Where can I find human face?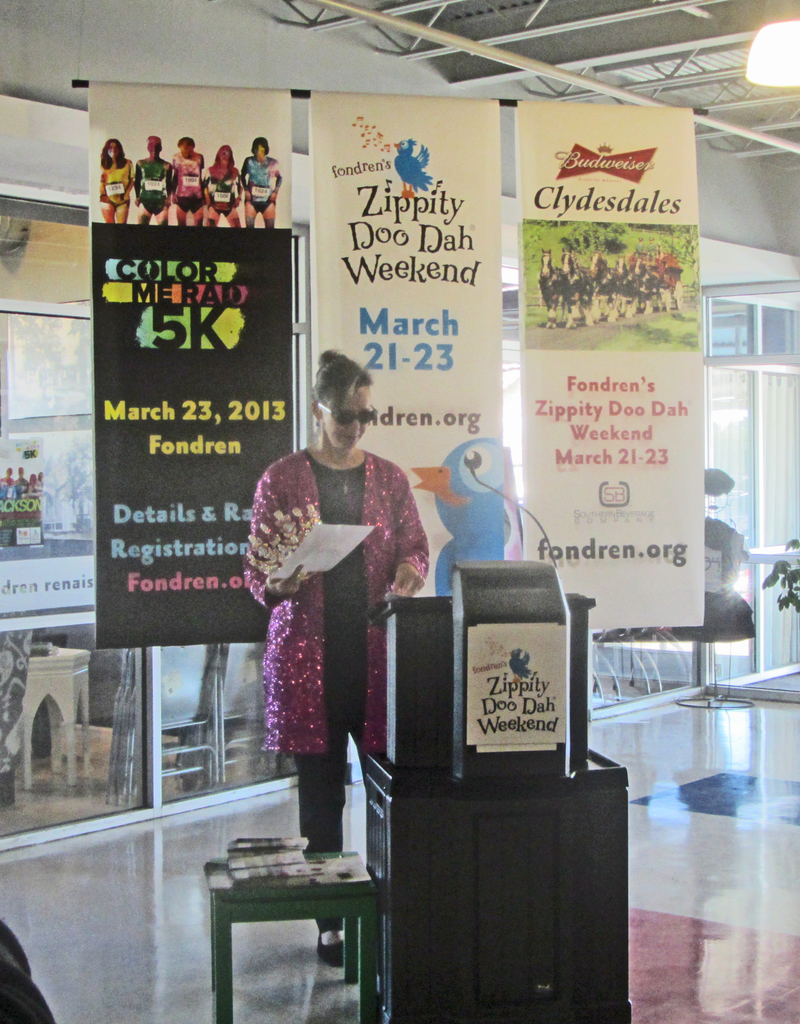
You can find it at [x1=321, y1=386, x2=374, y2=454].
